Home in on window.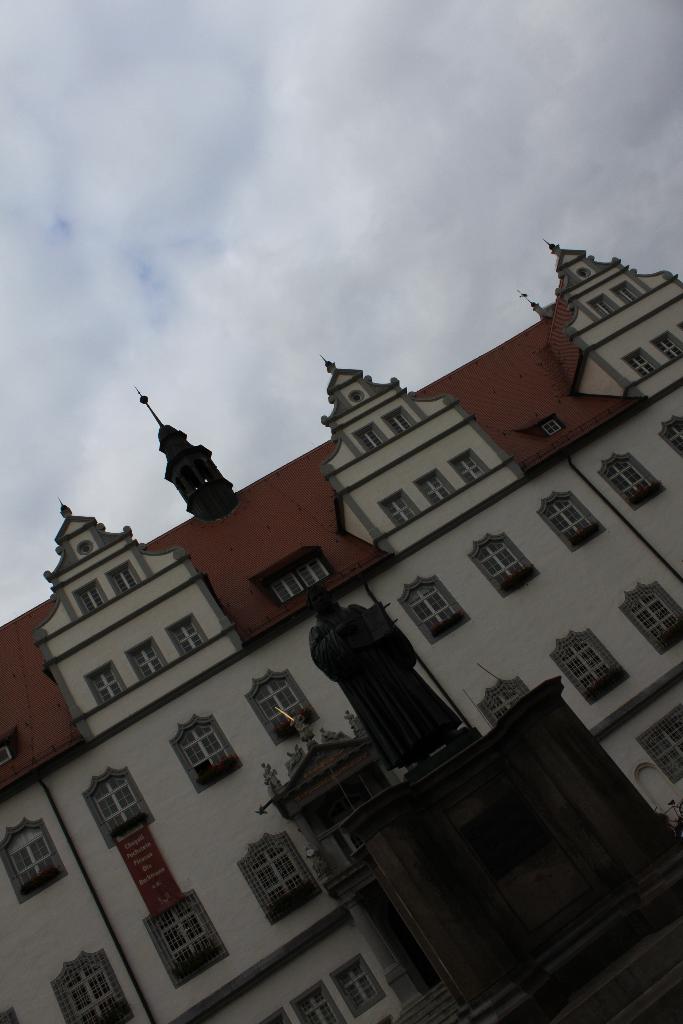
Homed in at <bbox>245, 669, 324, 746</bbox>.
